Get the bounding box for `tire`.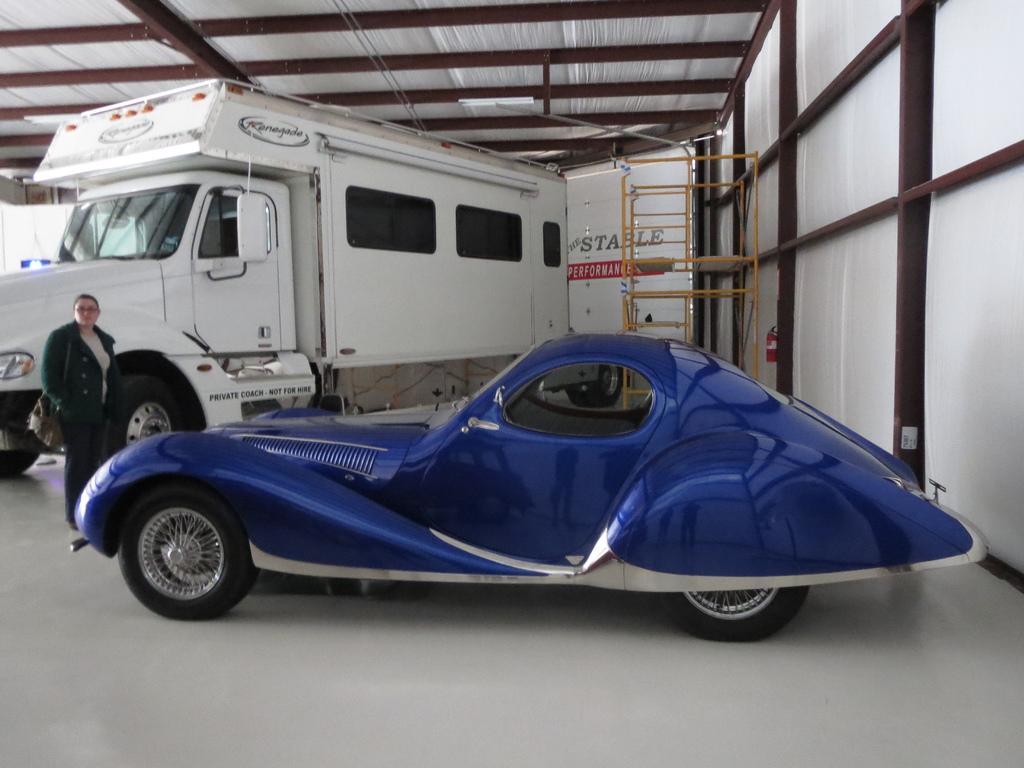
x1=109 y1=476 x2=248 y2=620.
